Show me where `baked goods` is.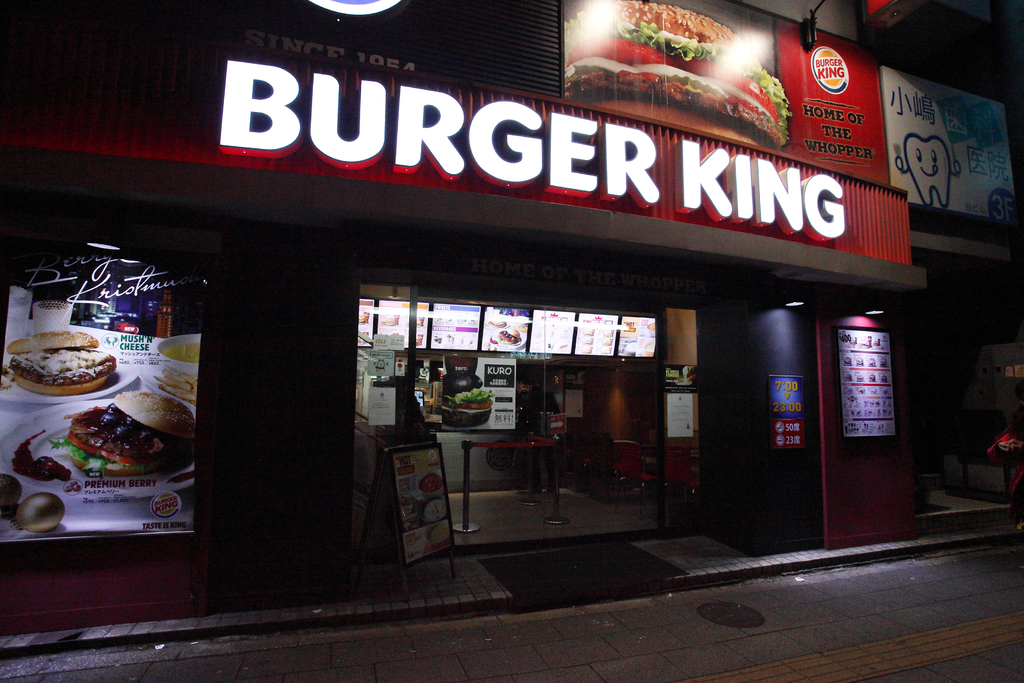
`baked goods` is at 15 495 68 531.
